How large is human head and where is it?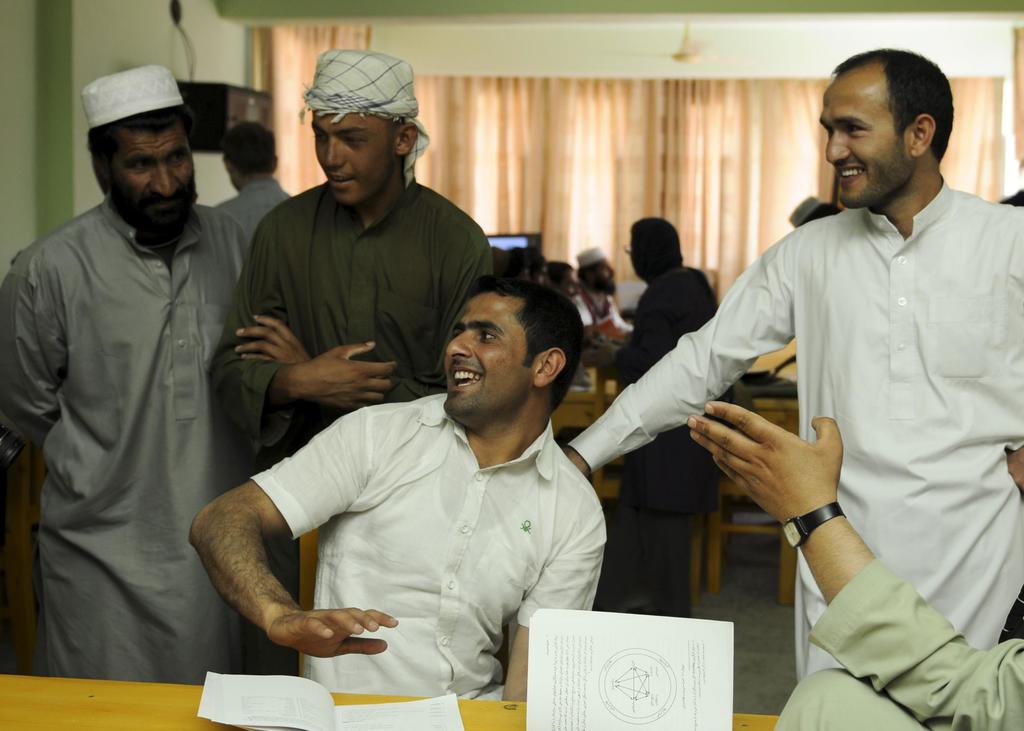
Bounding box: pyautogui.locateOnScreen(619, 217, 686, 285).
